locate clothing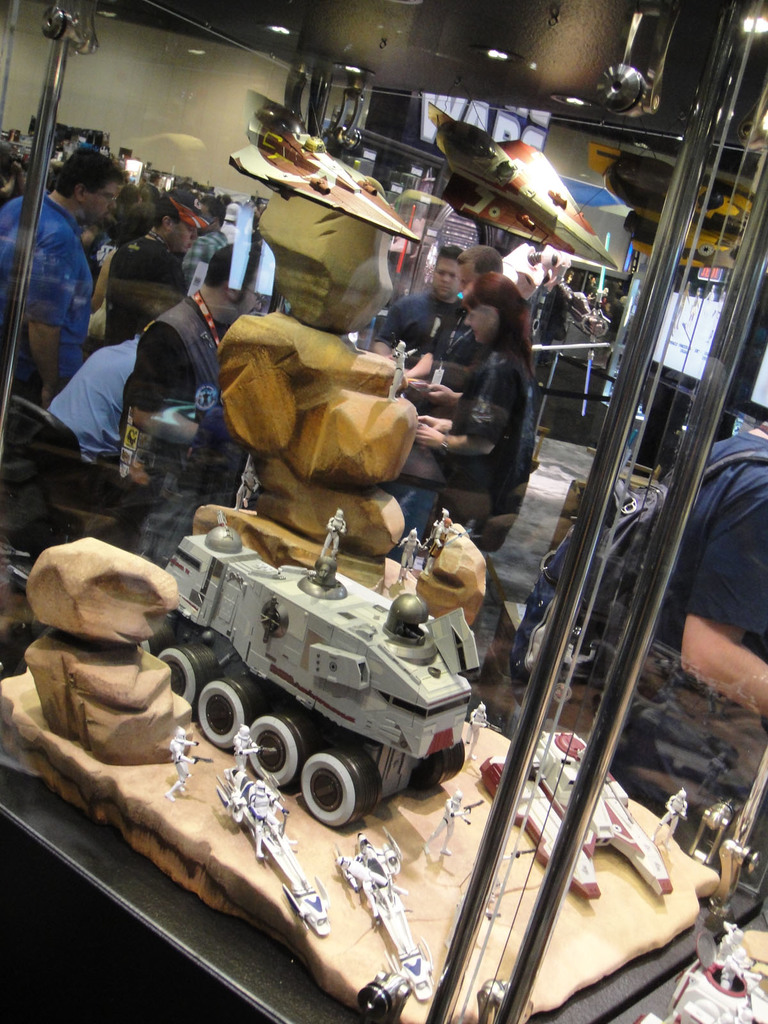
621/417/767/652
